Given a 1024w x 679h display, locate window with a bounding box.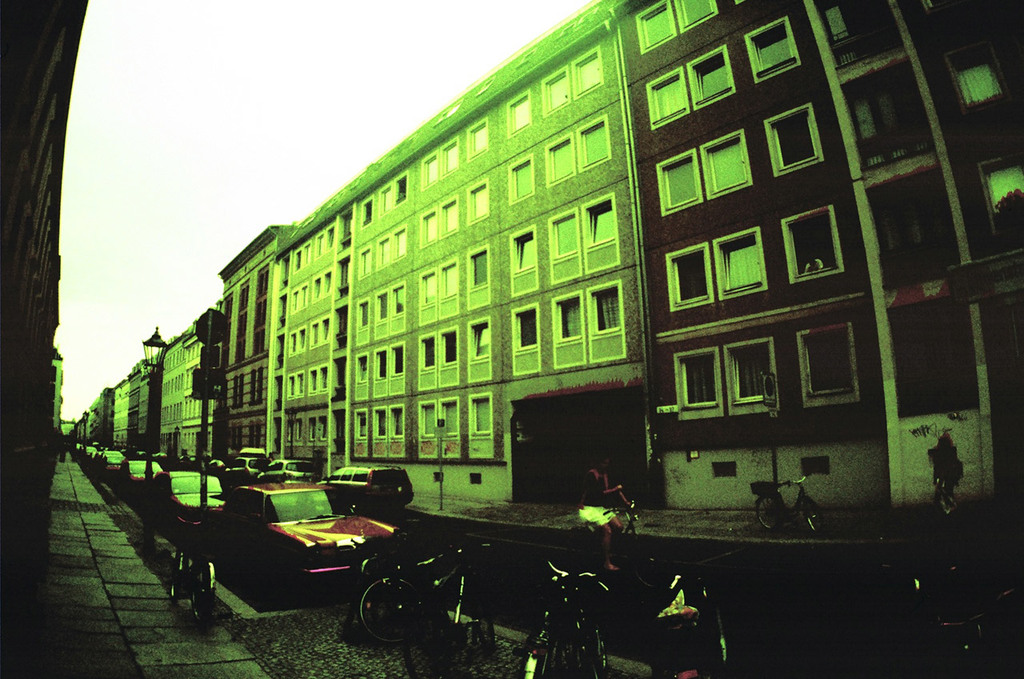
Located: 378/294/390/318.
